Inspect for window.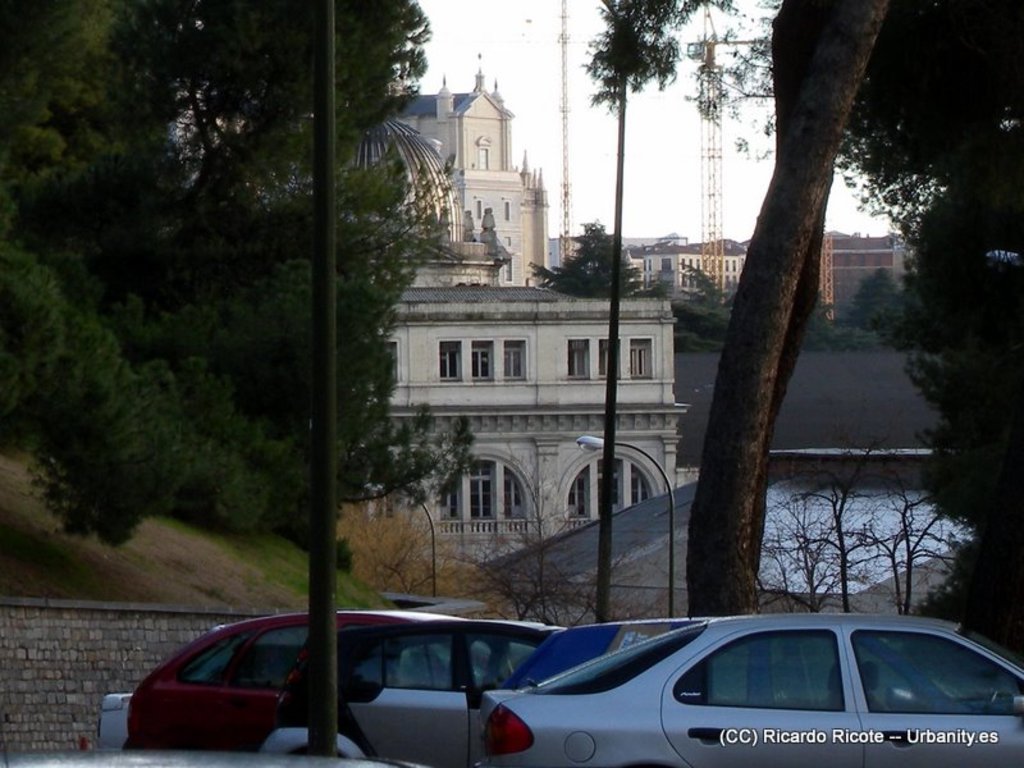
Inspection: BBox(503, 257, 516, 283).
